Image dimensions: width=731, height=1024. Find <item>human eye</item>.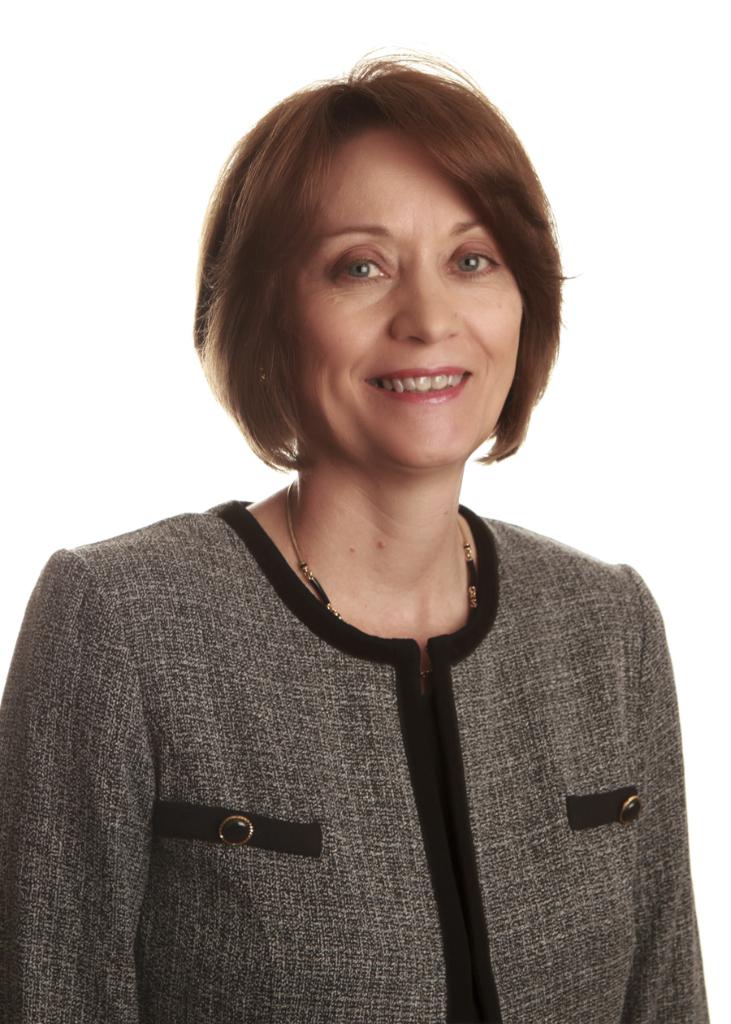
{"x1": 441, "y1": 239, "x2": 510, "y2": 278}.
